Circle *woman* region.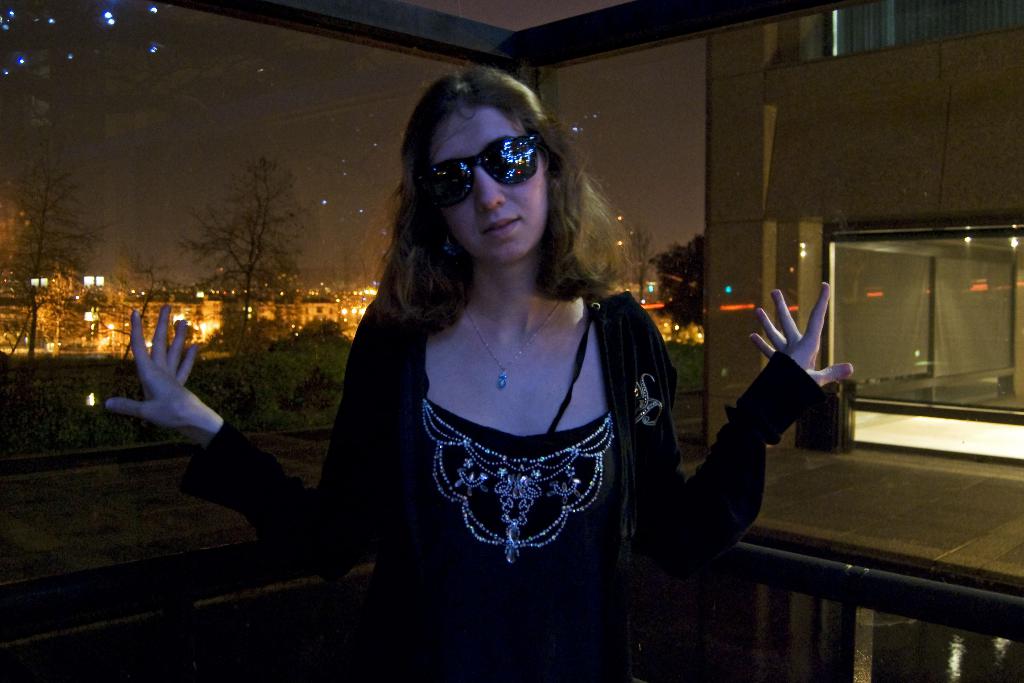
Region: l=101, t=73, r=871, b=665.
